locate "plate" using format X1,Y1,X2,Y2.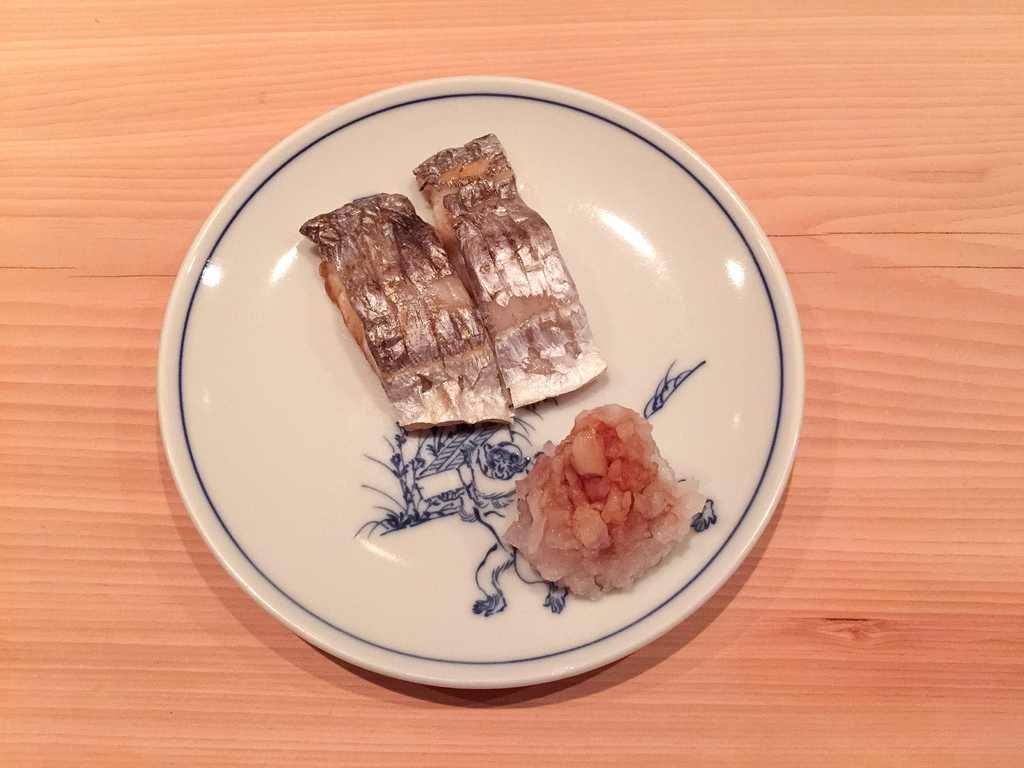
152,73,841,705.
